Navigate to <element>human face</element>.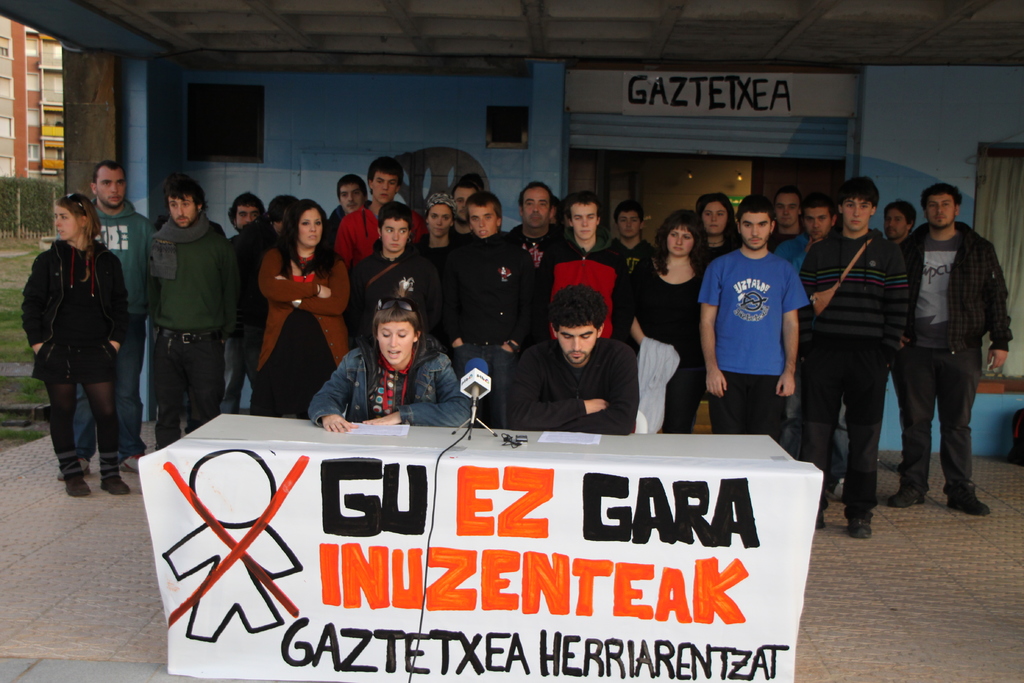
Navigation target: <box>741,211,771,250</box>.
